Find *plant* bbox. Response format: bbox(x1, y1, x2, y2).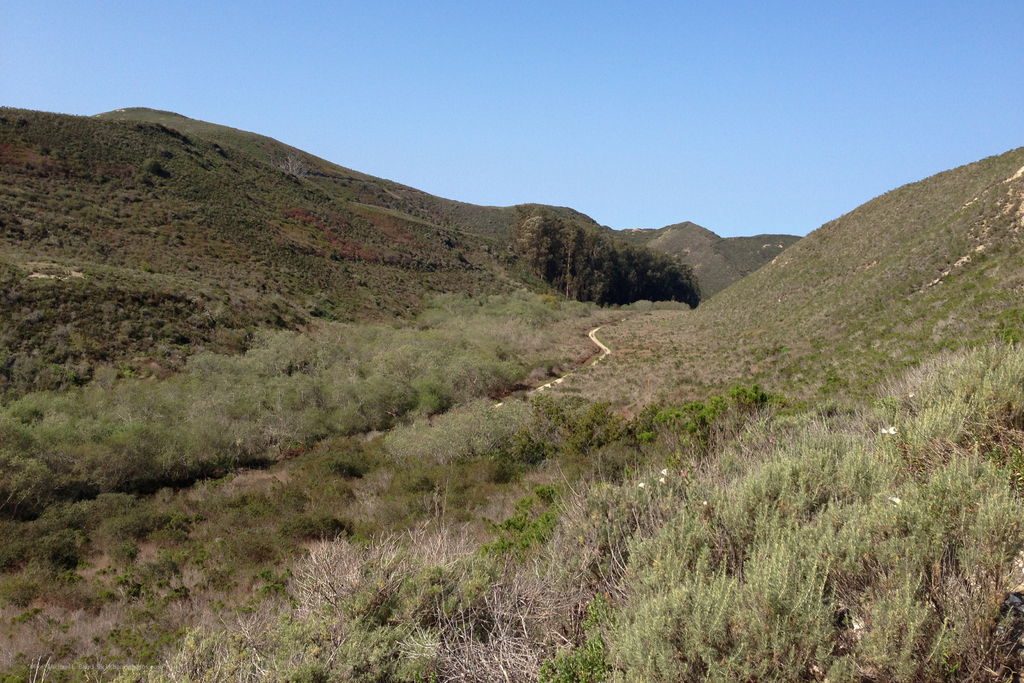
bbox(598, 514, 717, 675).
